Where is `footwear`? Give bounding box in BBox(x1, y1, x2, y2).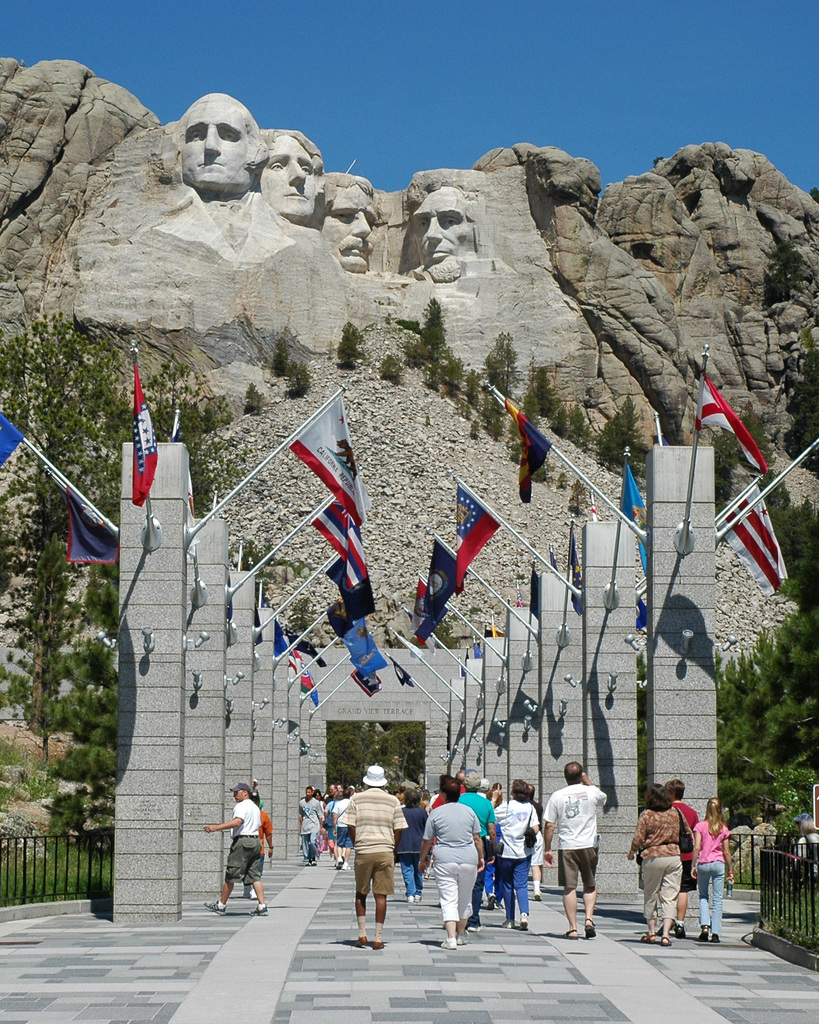
BBox(642, 932, 661, 944).
